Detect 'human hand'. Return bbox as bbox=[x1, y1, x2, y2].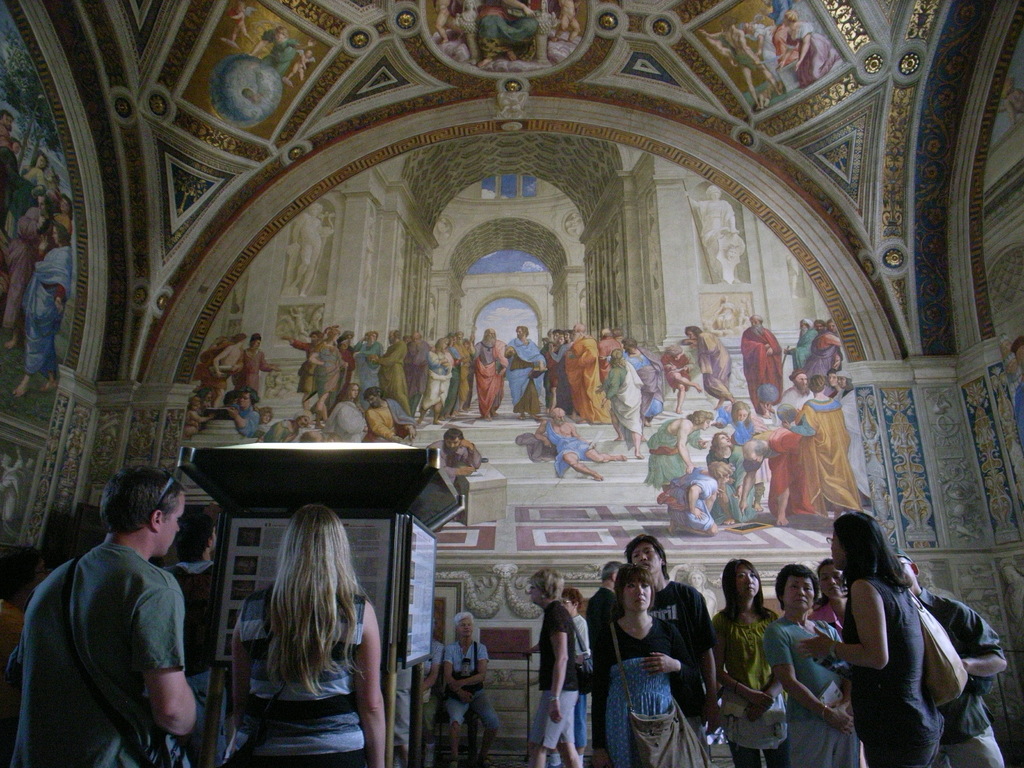
bbox=[703, 704, 726, 735].
